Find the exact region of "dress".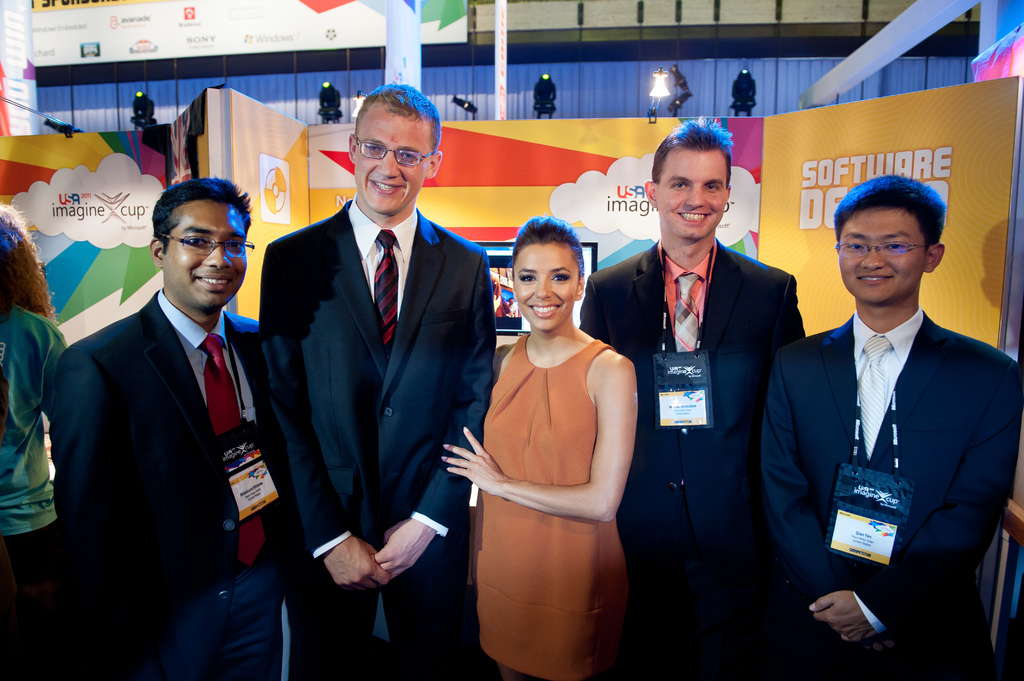
Exact region: bbox=(470, 316, 636, 652).
